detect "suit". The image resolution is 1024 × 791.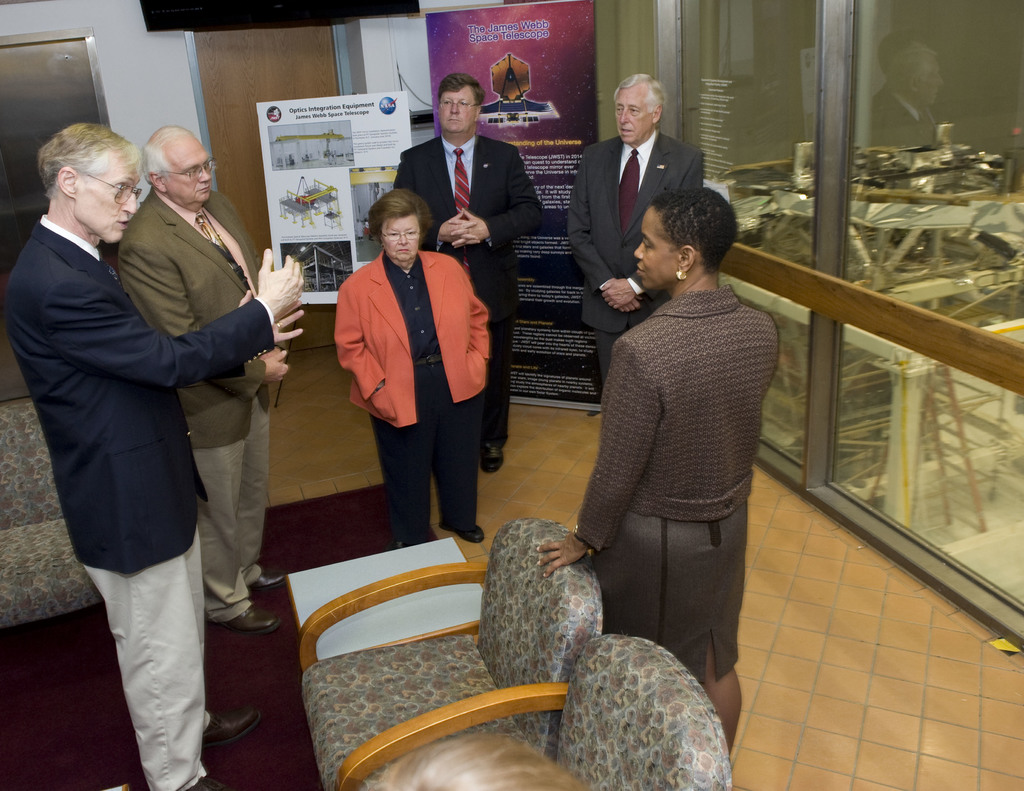
rect(113, 189, 284, 627).
